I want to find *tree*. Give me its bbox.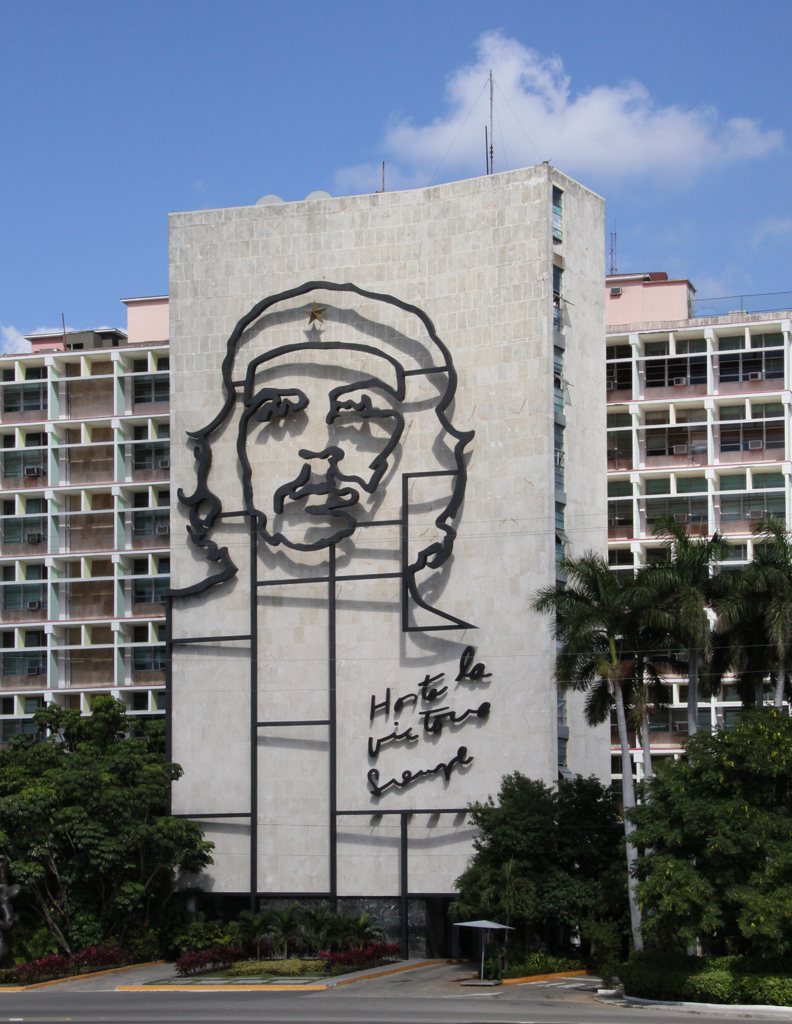
BBox(24, 687, 214, 948).
